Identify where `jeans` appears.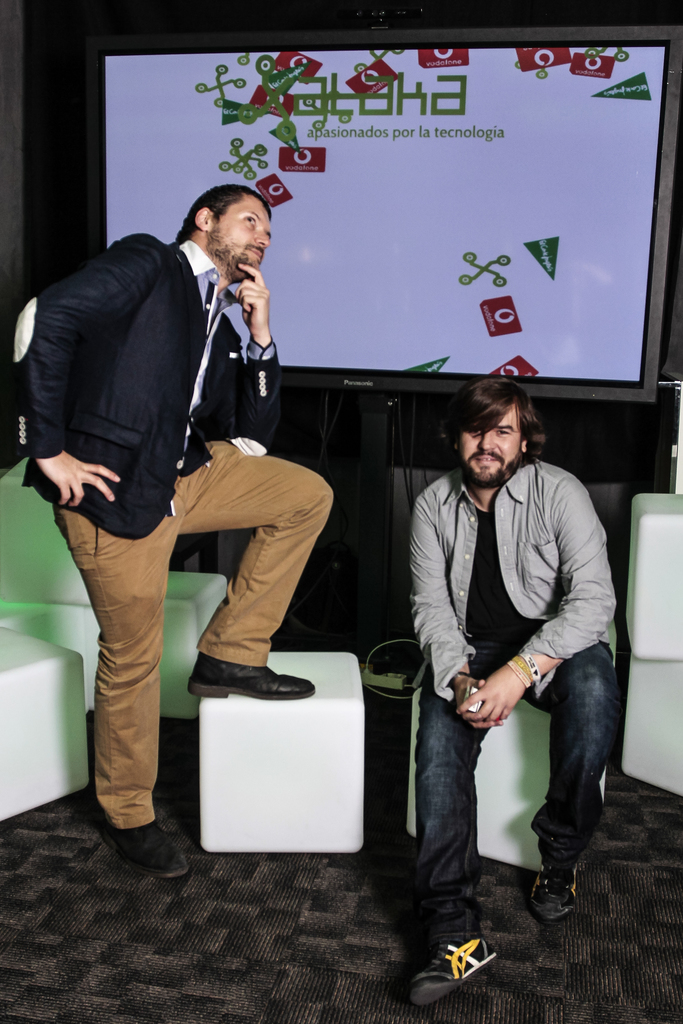
Appears at crop(435, 646, 621, 939).
